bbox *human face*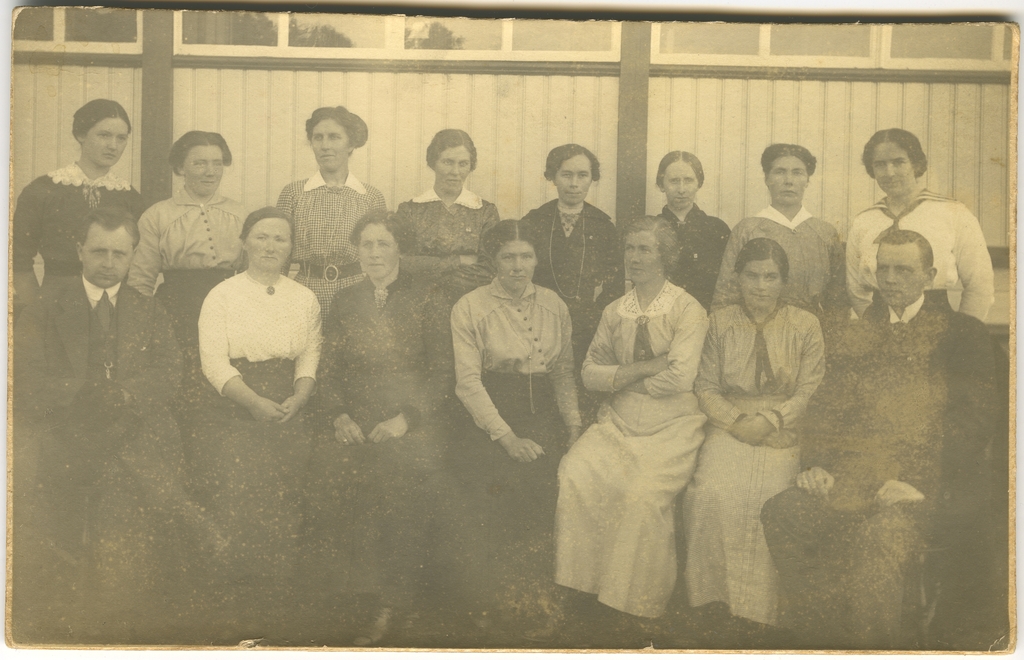
select_region(742, 258, 780, 310)
